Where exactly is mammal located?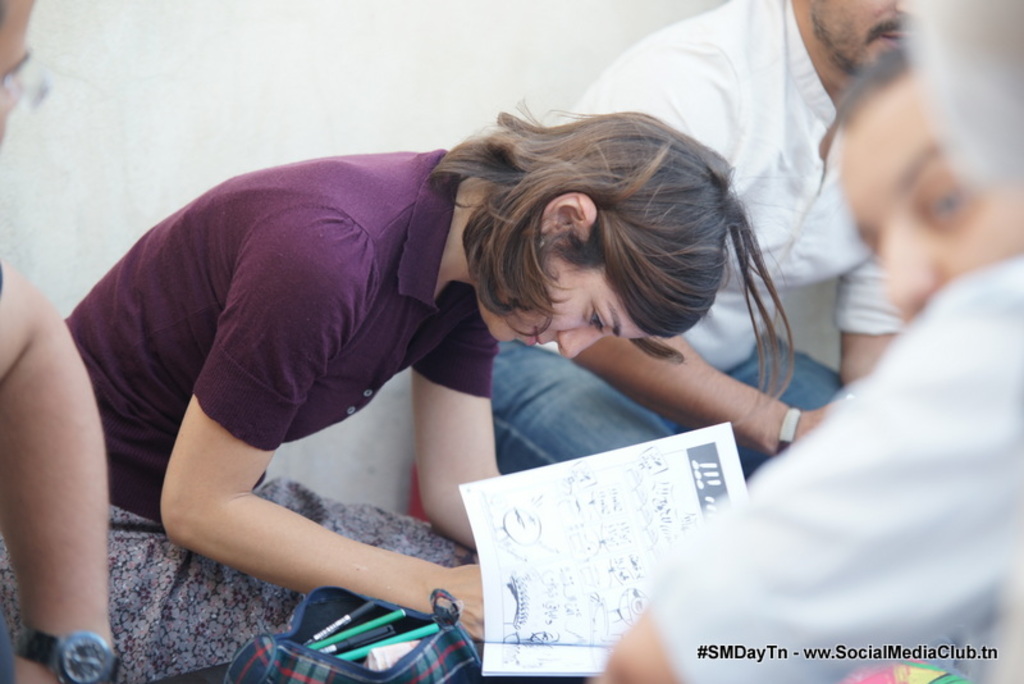
Its bounding box is [481,0,914,480].
